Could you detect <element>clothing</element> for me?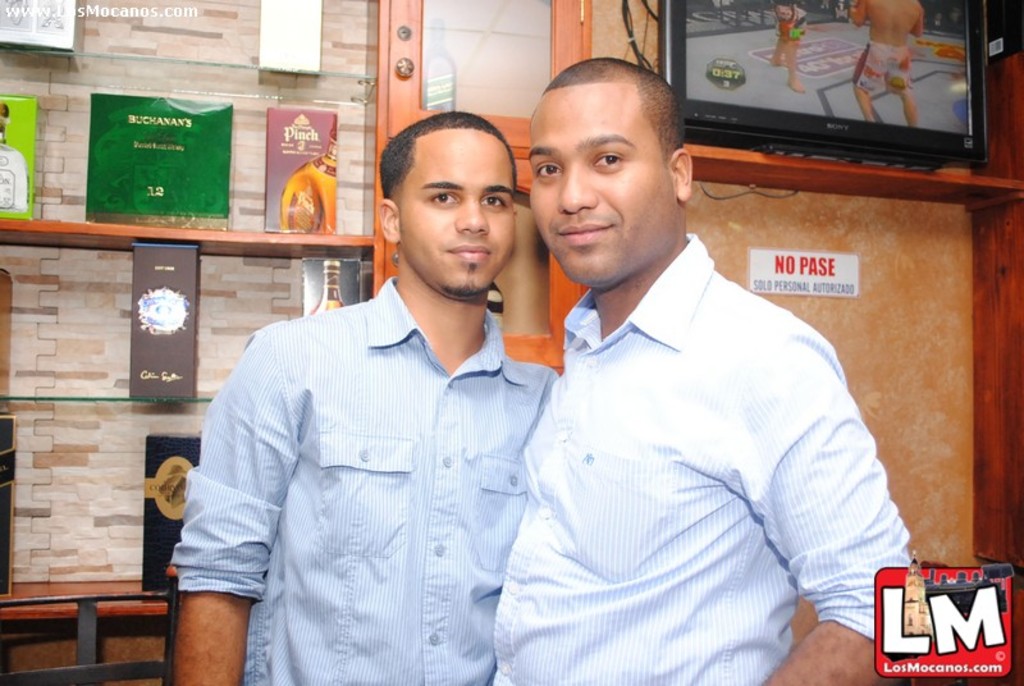
Detection result: 155, 232, 562, 685.
